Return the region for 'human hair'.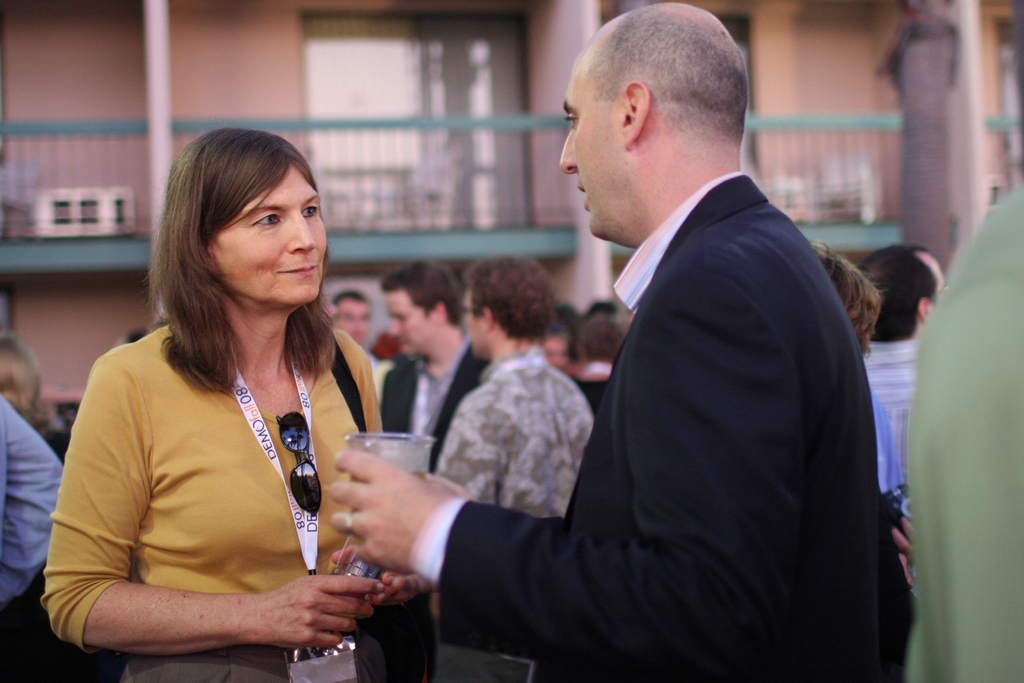
331,290,370,303.
